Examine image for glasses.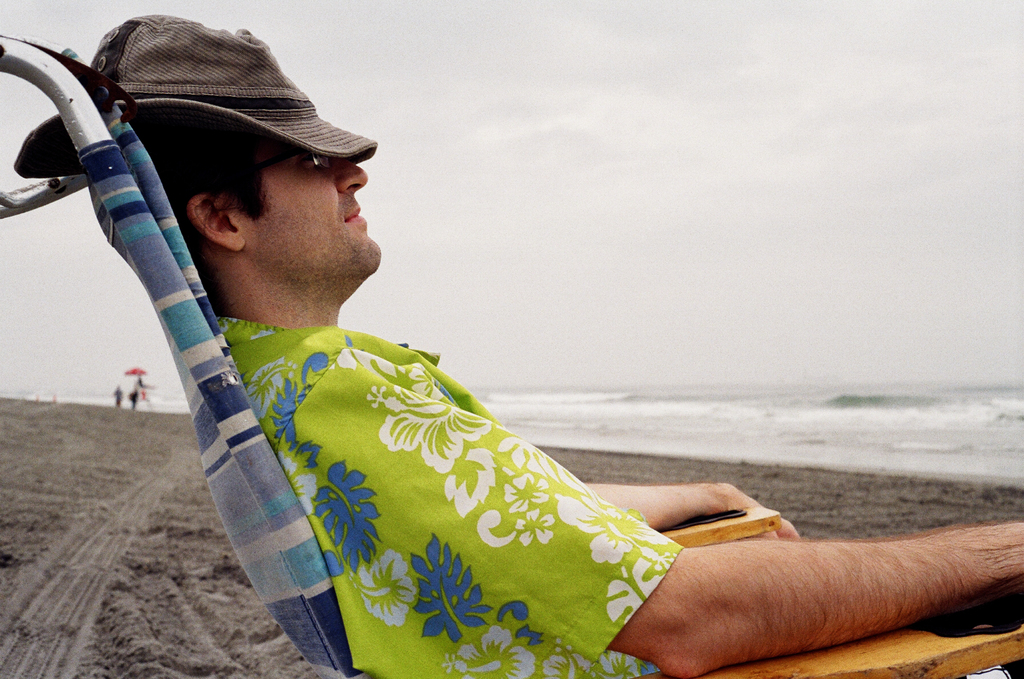
Examination result: pyautogui.locateOnScreen(254, 134, 372, 187).
